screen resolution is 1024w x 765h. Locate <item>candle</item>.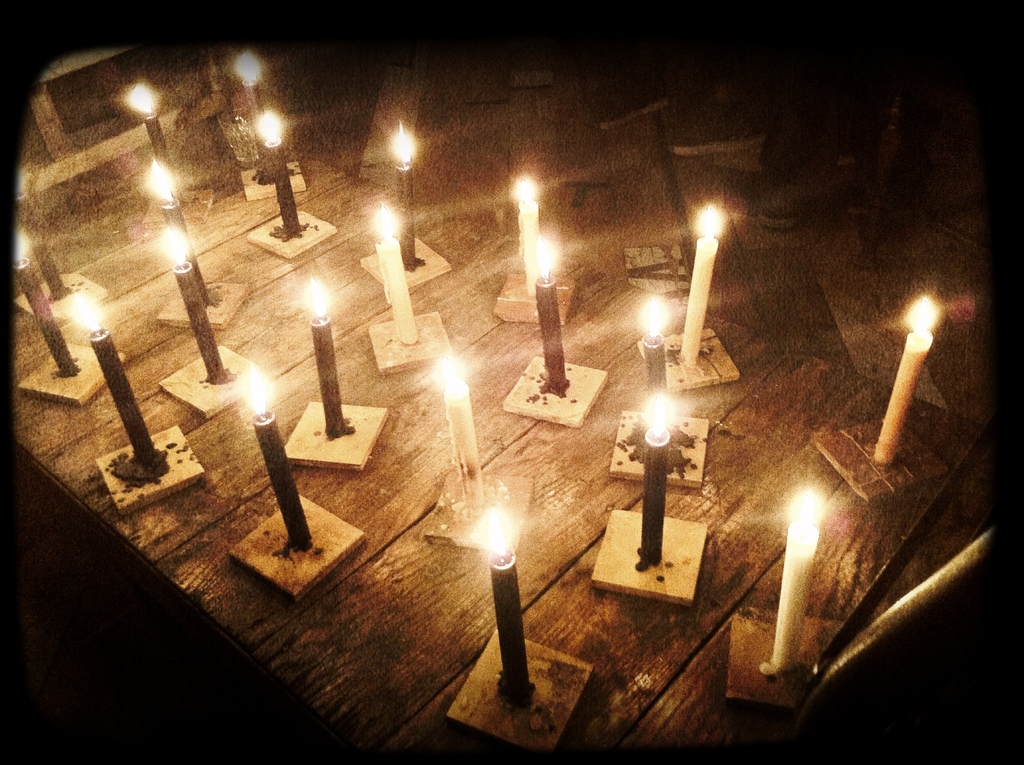
pyautogui.locateOnScreen(241, 374, 309, 539).
